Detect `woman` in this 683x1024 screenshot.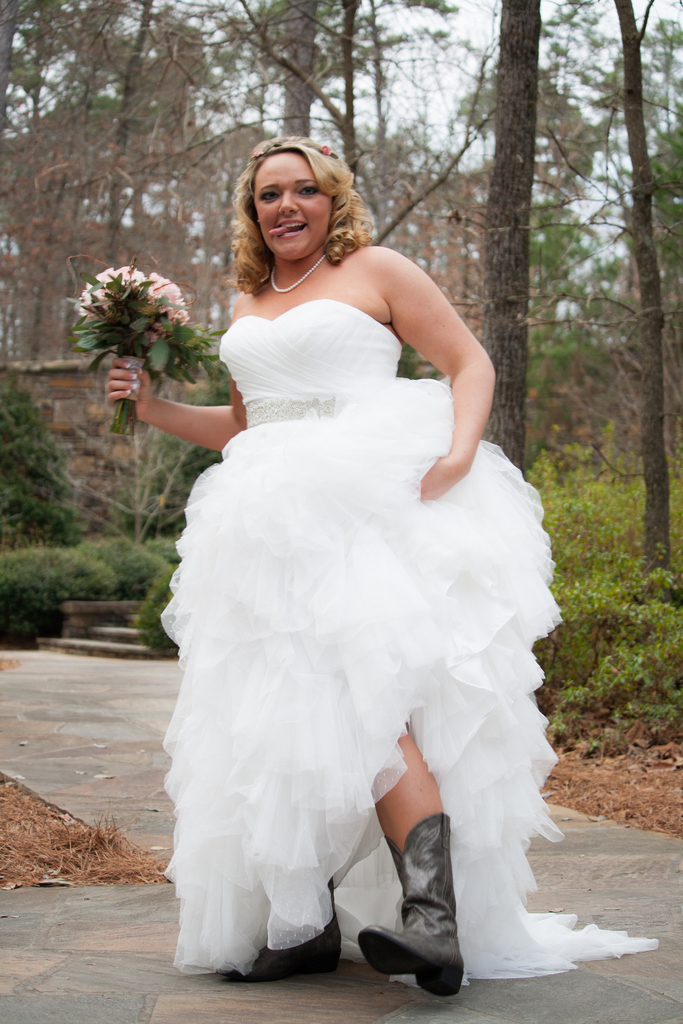
Detection: {"x1": 104, "y1": 138, "x2": 660, "y2": 995}.
